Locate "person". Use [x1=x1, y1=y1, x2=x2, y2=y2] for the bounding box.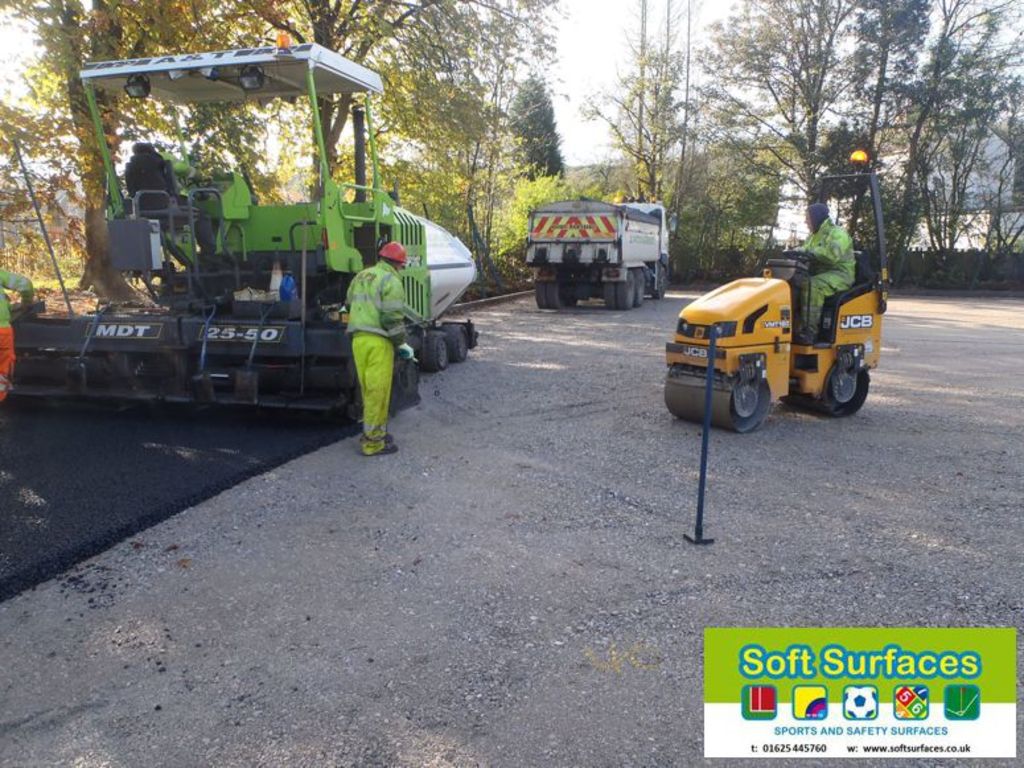
[x1=0, y1=260, x2=34, y2=404].
